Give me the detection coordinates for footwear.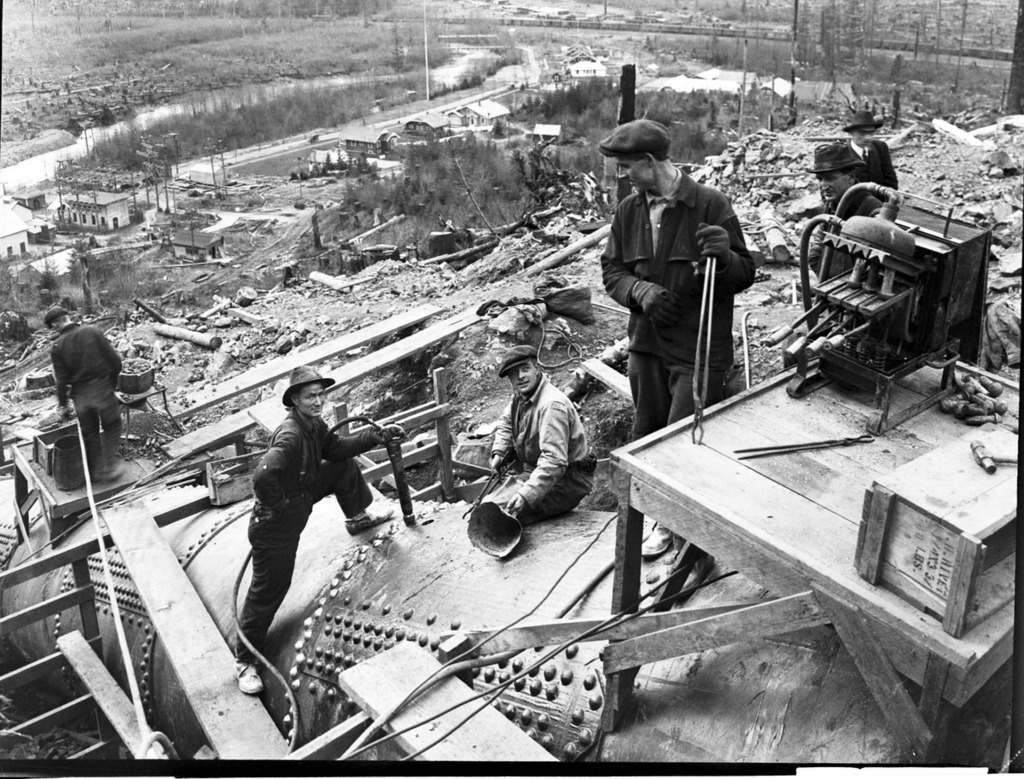
{"x1": 641, "y1": 520, "x2": 672, "y2": 559}.
